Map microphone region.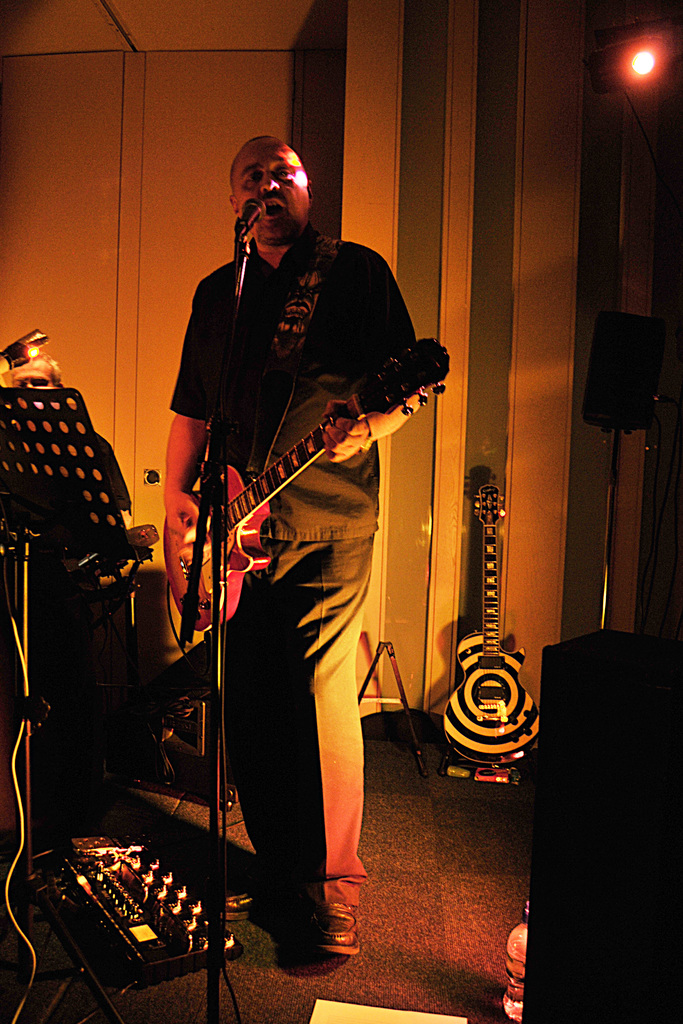
Mapped to {"x1": 239, "y1": 193, "x2": 265, "y2": 229}.
